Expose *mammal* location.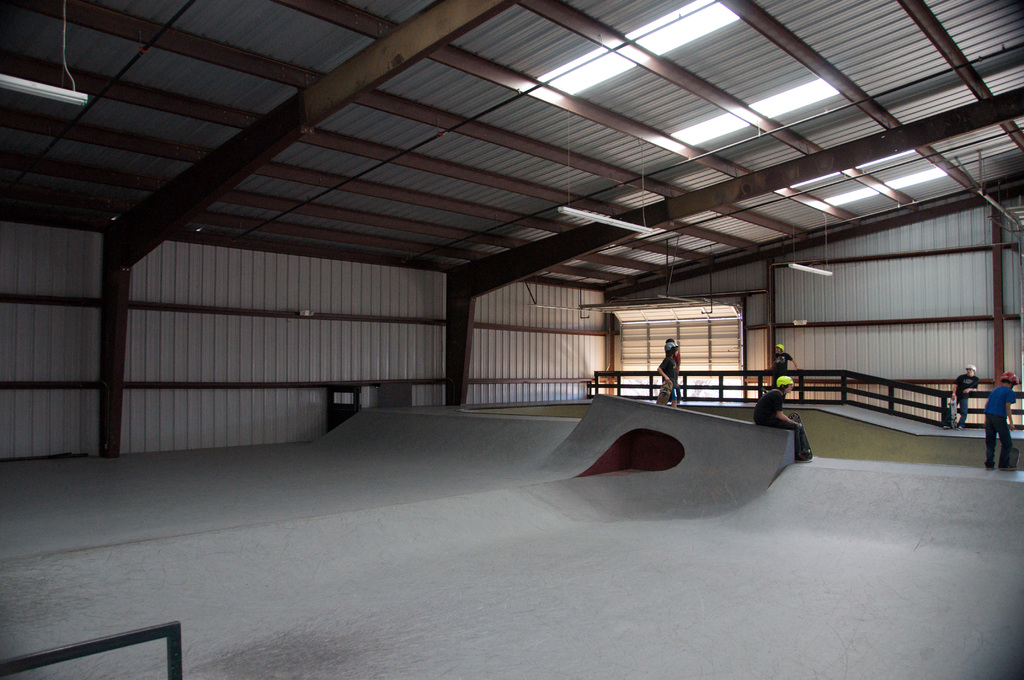
Exposed at [943,363,979,427].
